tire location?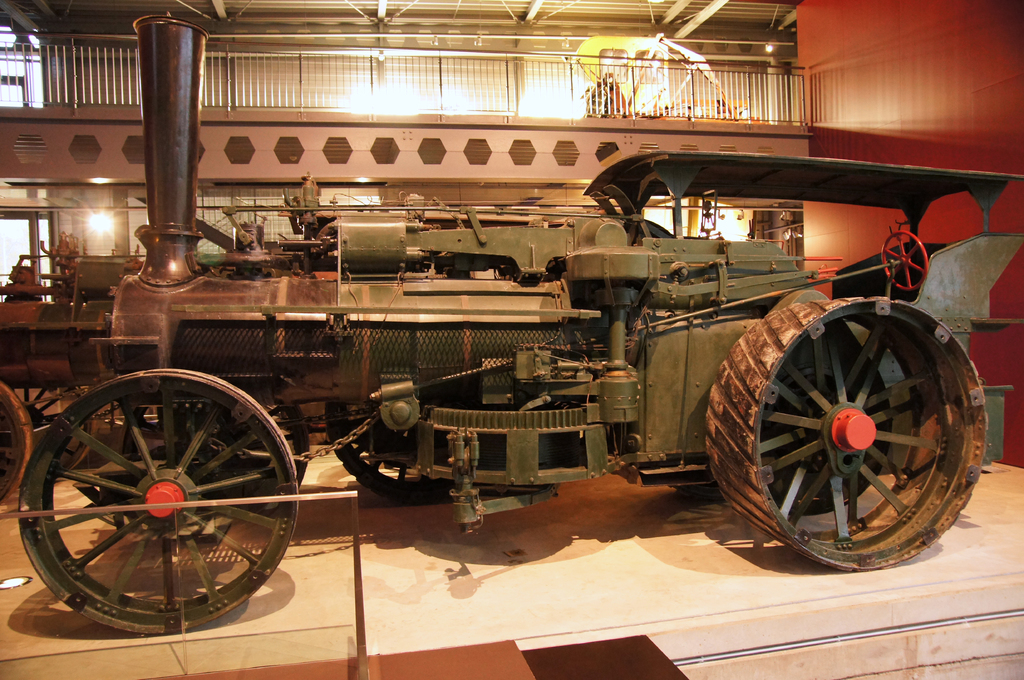
<box>707,297,984,572</box>
